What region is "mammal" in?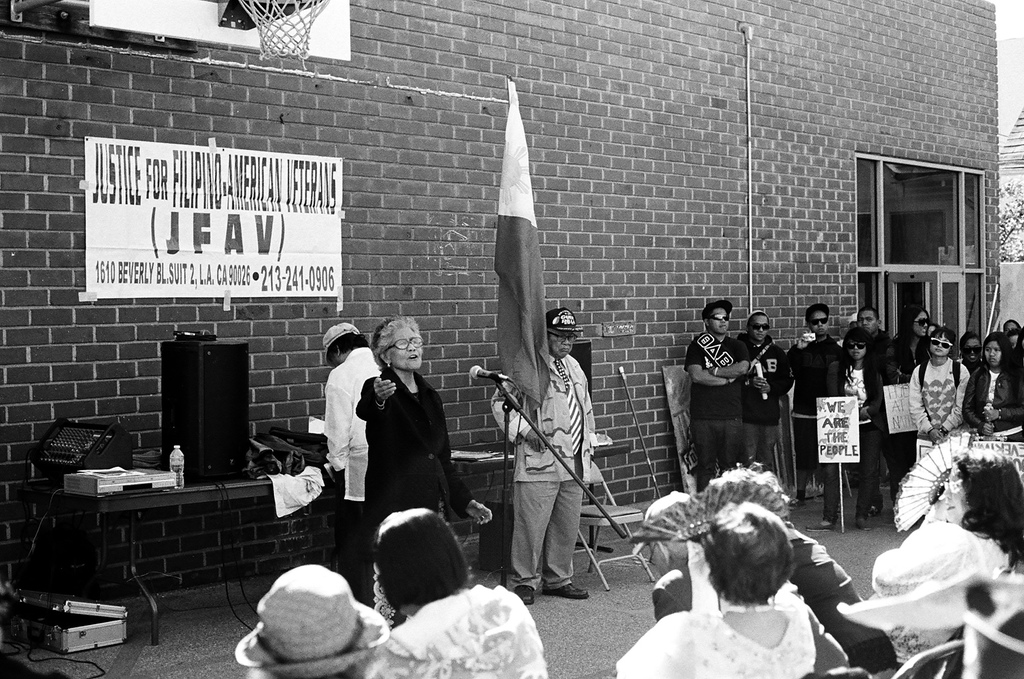
l=316, t=320, r=381, b=572.
